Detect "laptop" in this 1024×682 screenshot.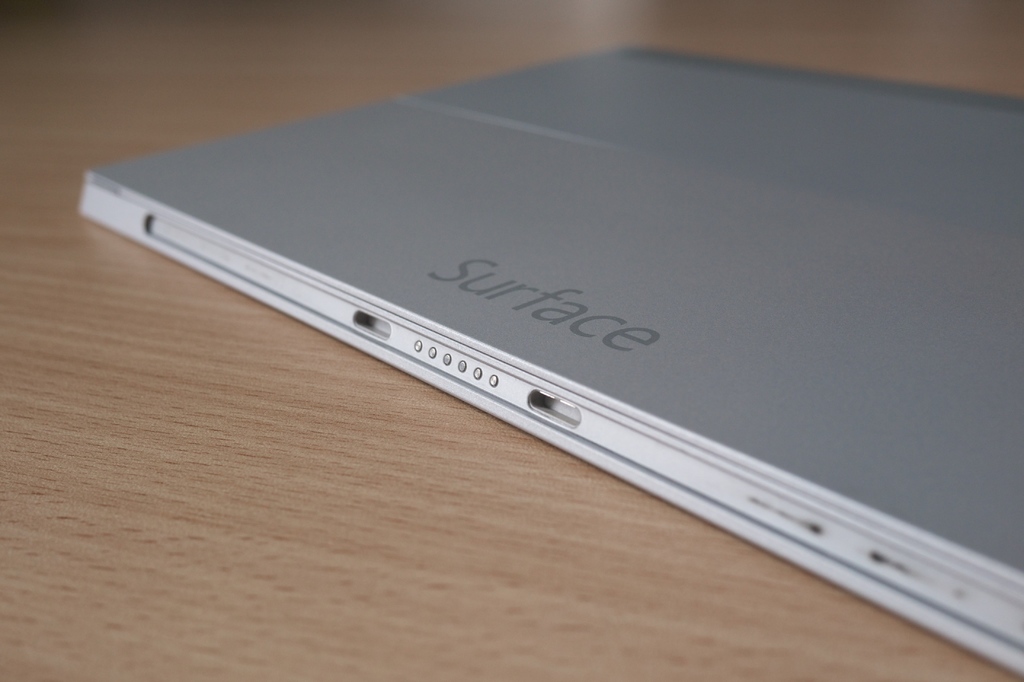
Detection: x1=54 y1=60 x2=1023 y2=619.
